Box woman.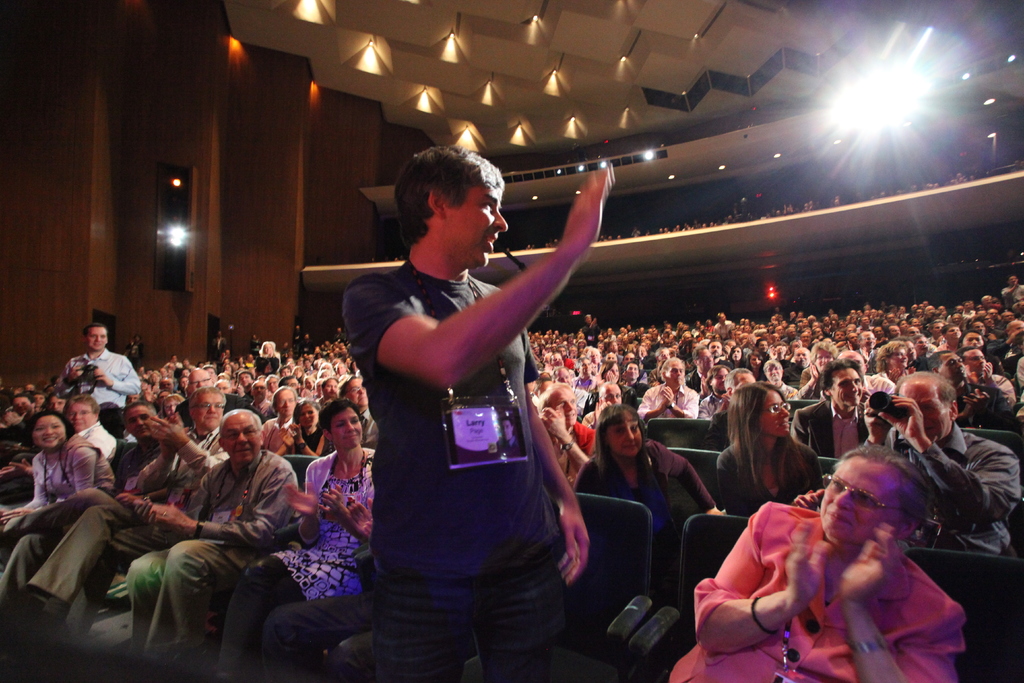
Rect(30, 383, 69, 417).
